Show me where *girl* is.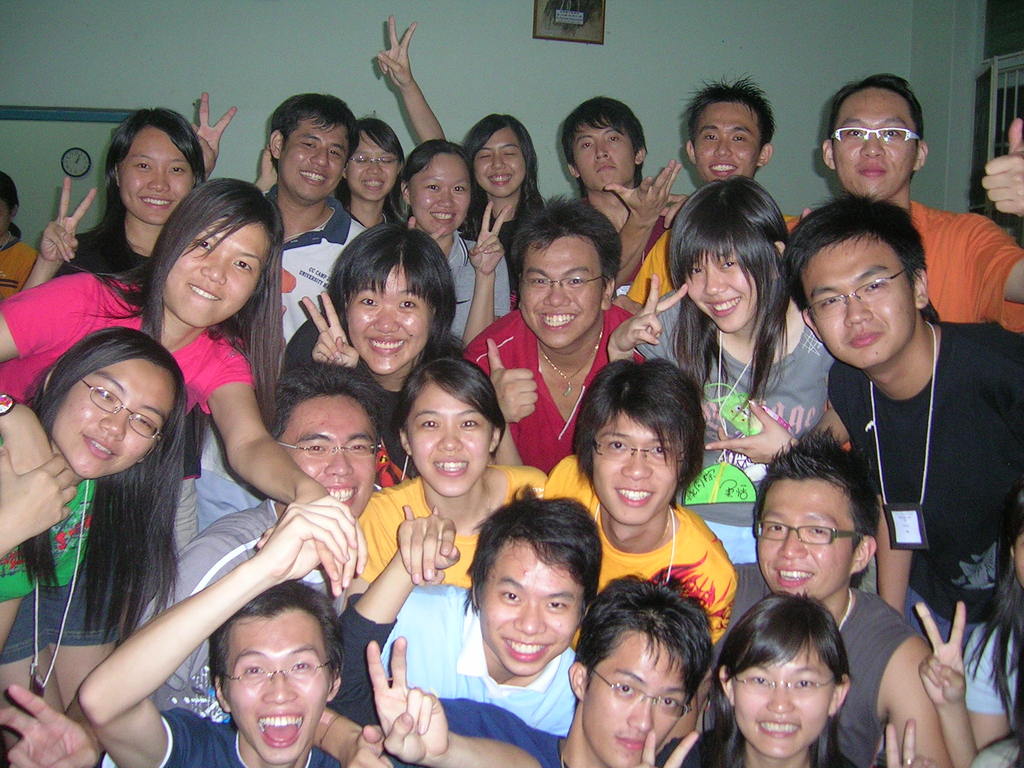
*girl* is at box=[0, 180, 372, 600].
